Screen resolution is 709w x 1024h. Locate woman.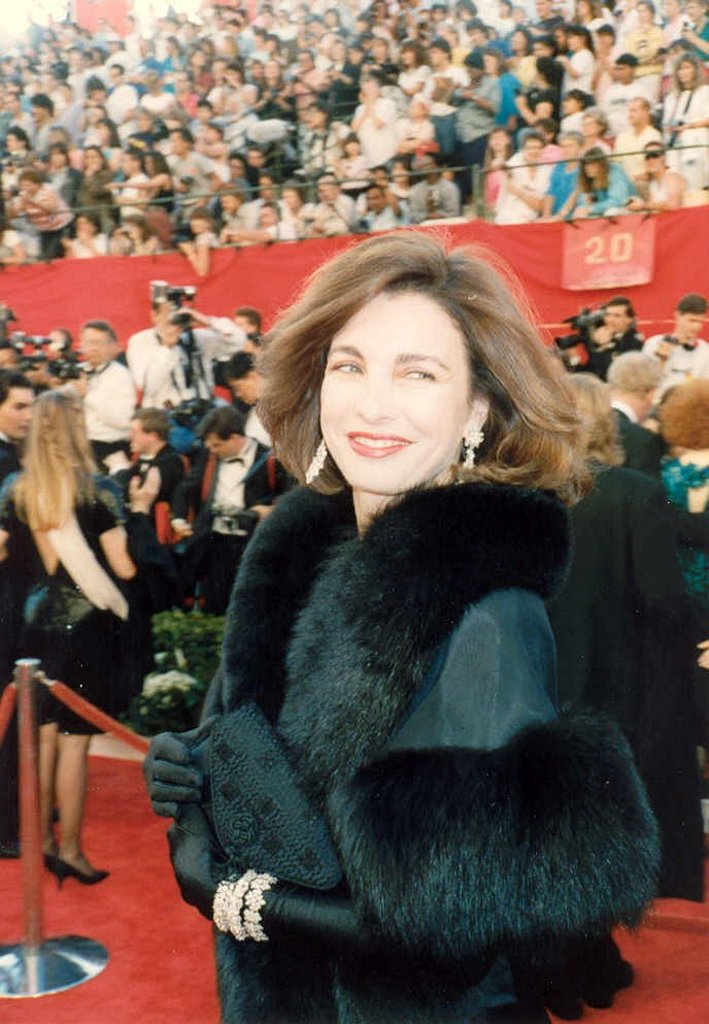
x1=281, y1=180, x2=303, y2=220.
